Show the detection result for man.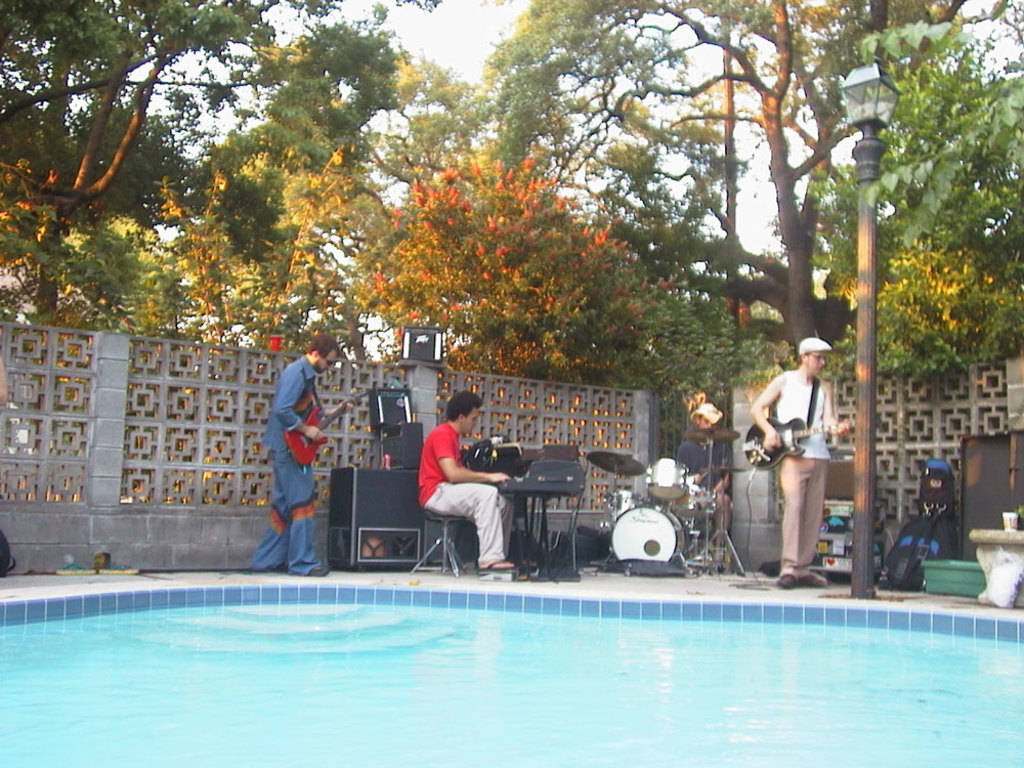
[left=412, top=389, right=518, bottom=574].
